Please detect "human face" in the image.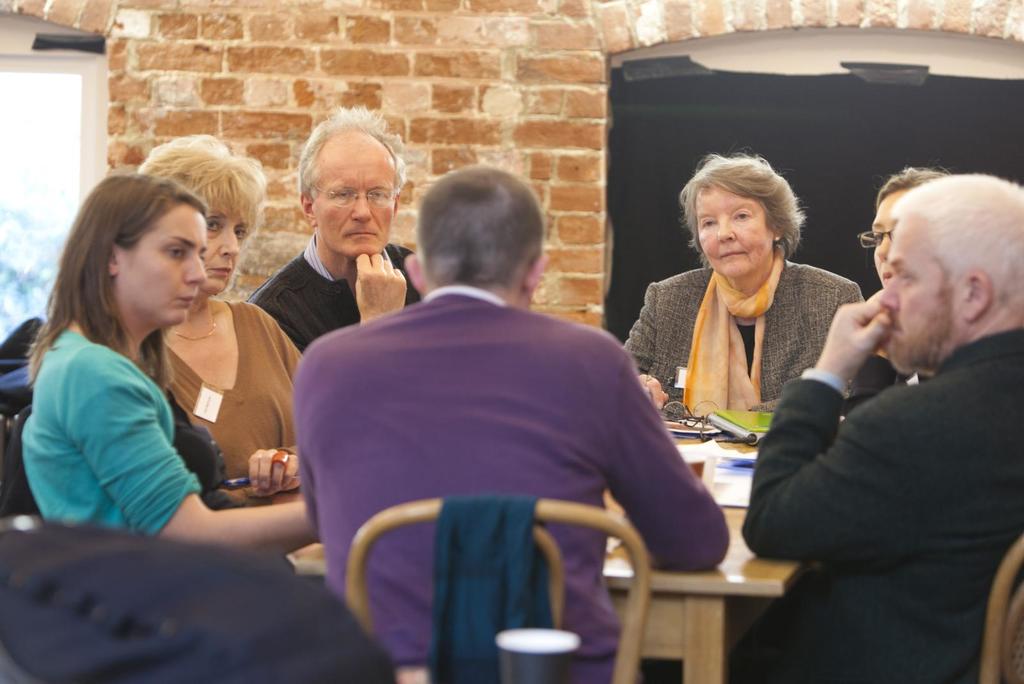
bbox(875, 210, 965, 379).
